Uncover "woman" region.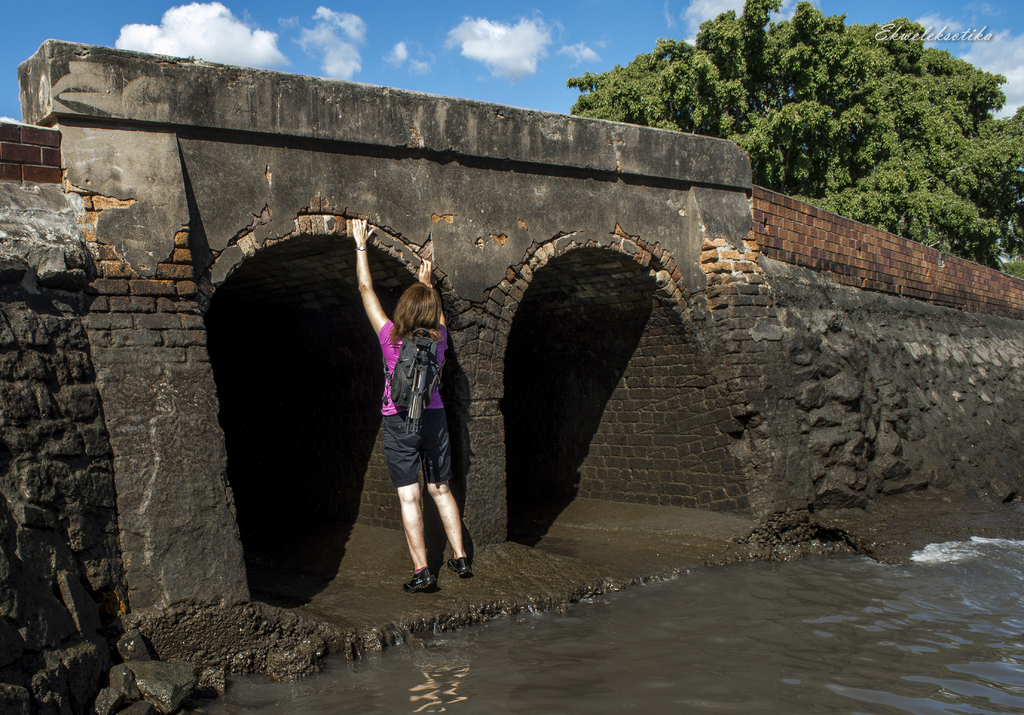
Uncovered: {"left": 355, "top": 248, "right": 482, "bottom": 618}.
